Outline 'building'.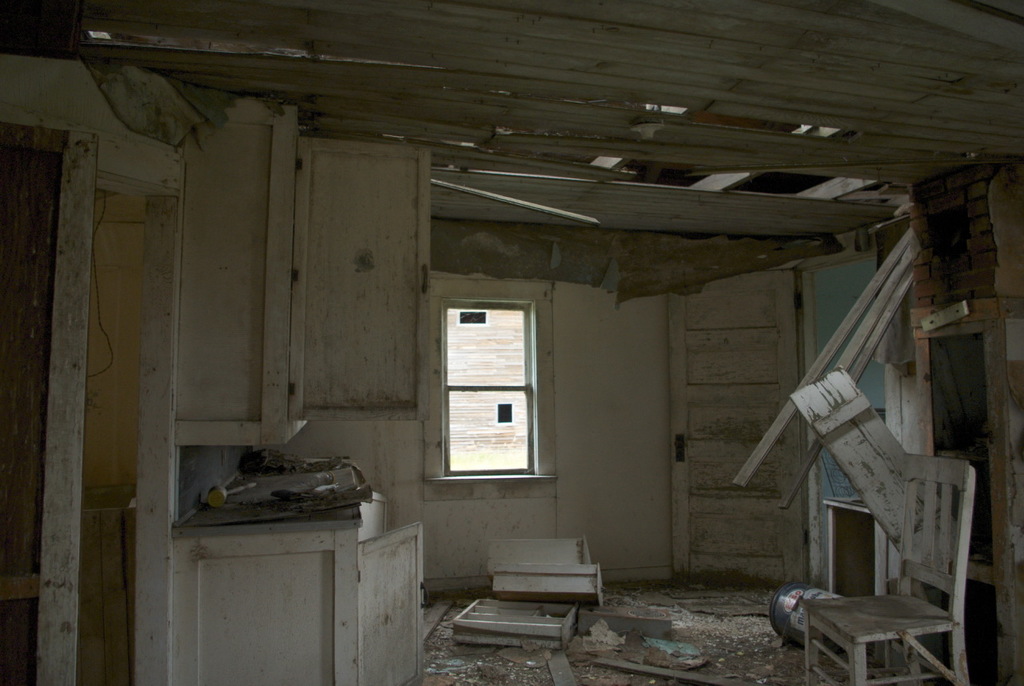
Outline: bbox(0, 0, 1023, 685).
